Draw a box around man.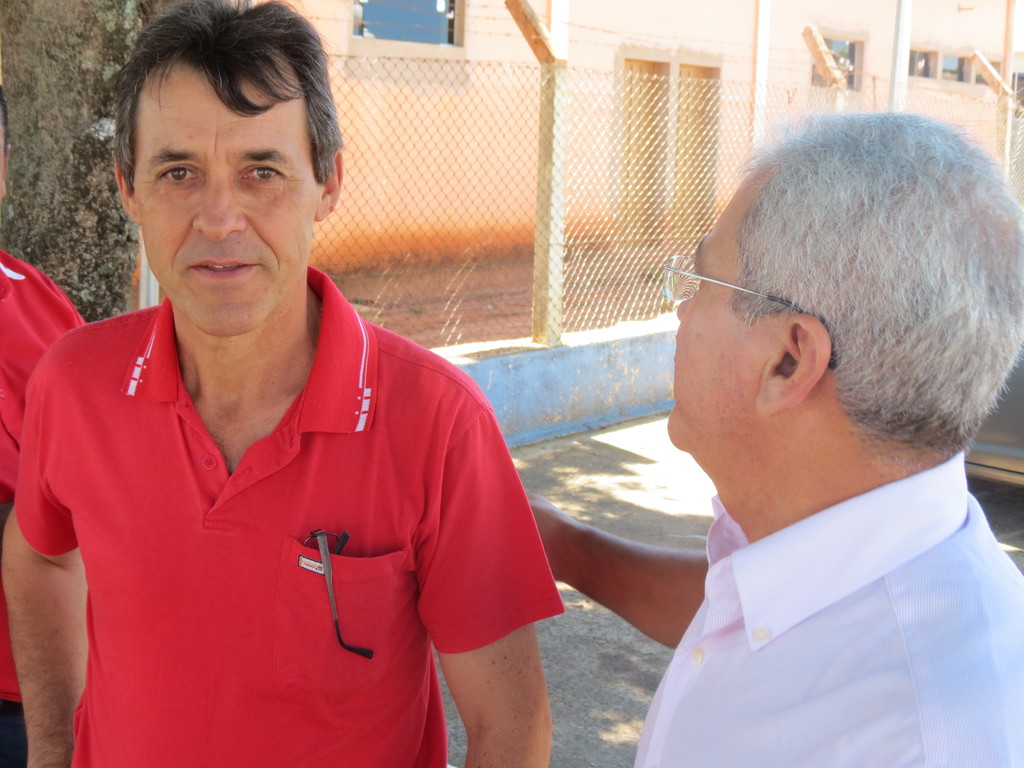
(3, 0, 563, 767).
